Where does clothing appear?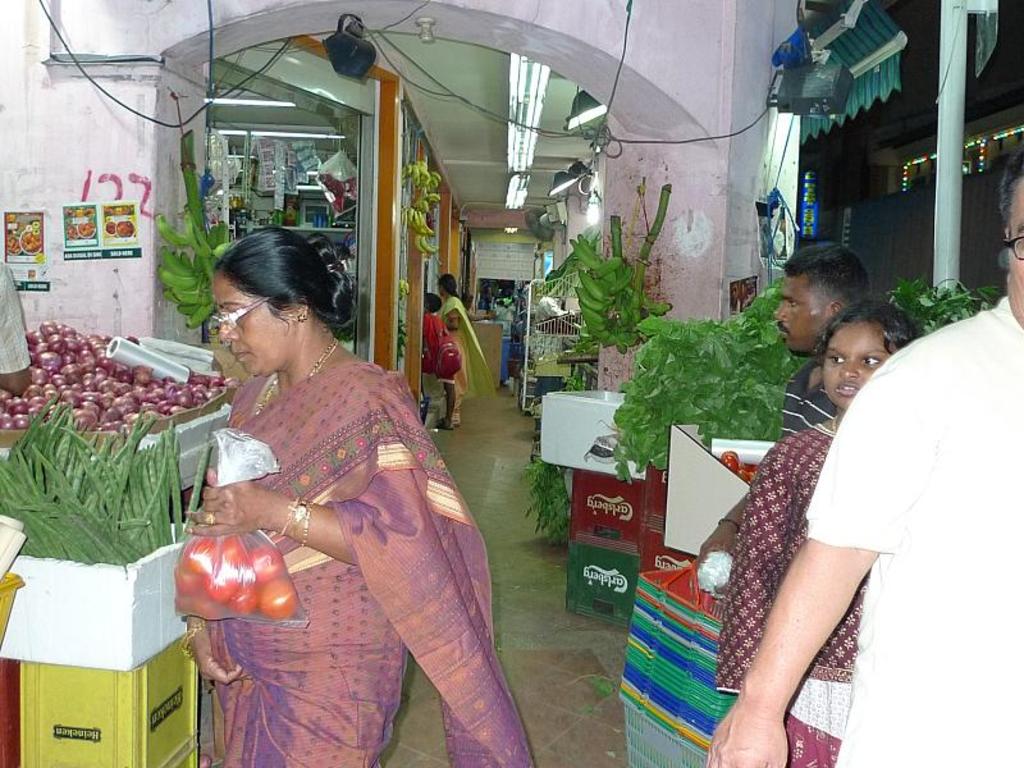
Appears at <bbox>0, 257, 32, 376</bbox>.
